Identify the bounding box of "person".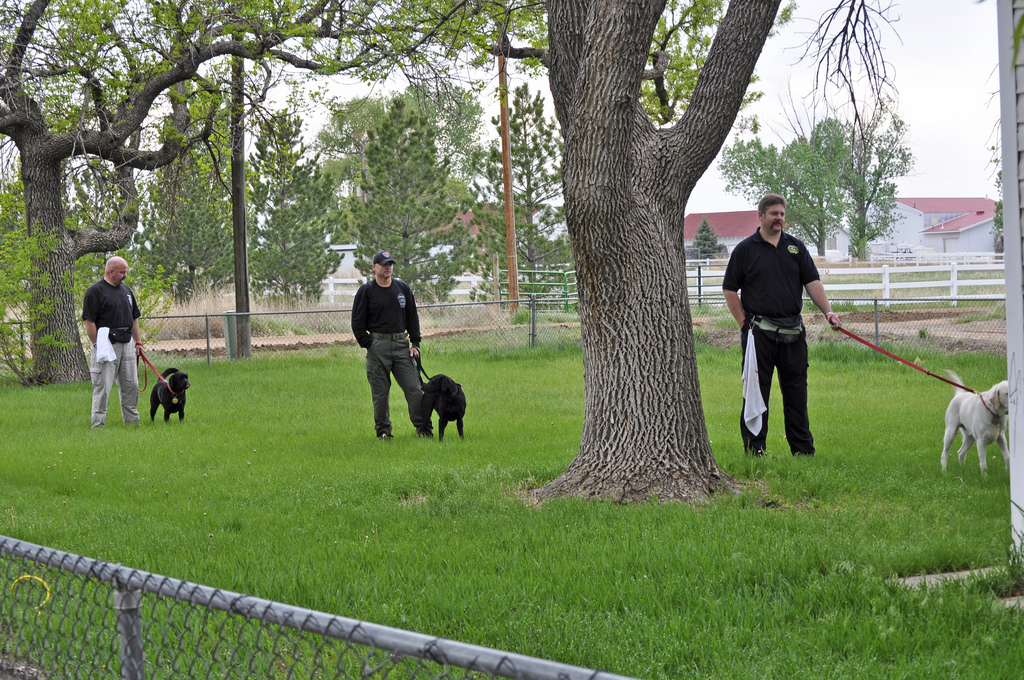
723 192 840 460.
